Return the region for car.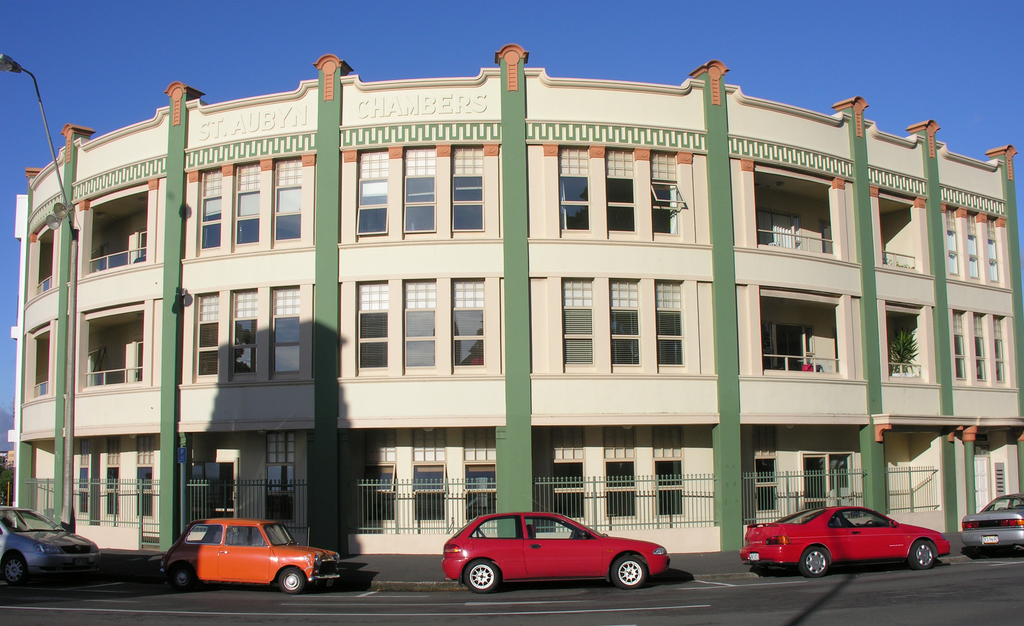
locate(435, 511, 667, 590).
